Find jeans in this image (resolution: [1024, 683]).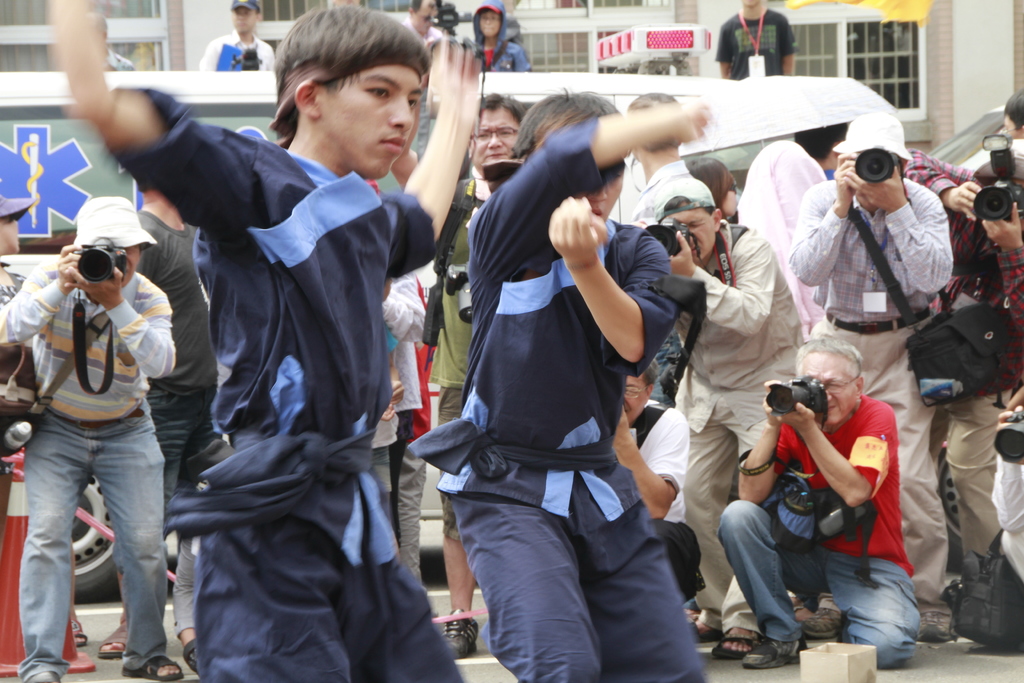
bbox=[717, 506, 915, 666].
